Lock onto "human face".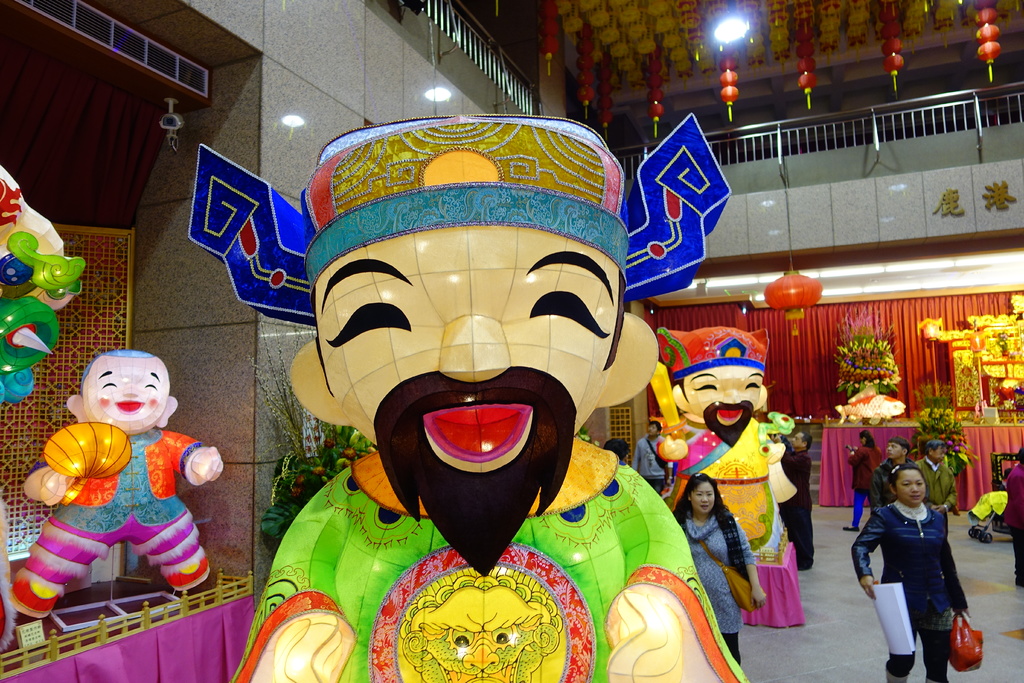
Locked: <box>691,486,719,514</box>.
